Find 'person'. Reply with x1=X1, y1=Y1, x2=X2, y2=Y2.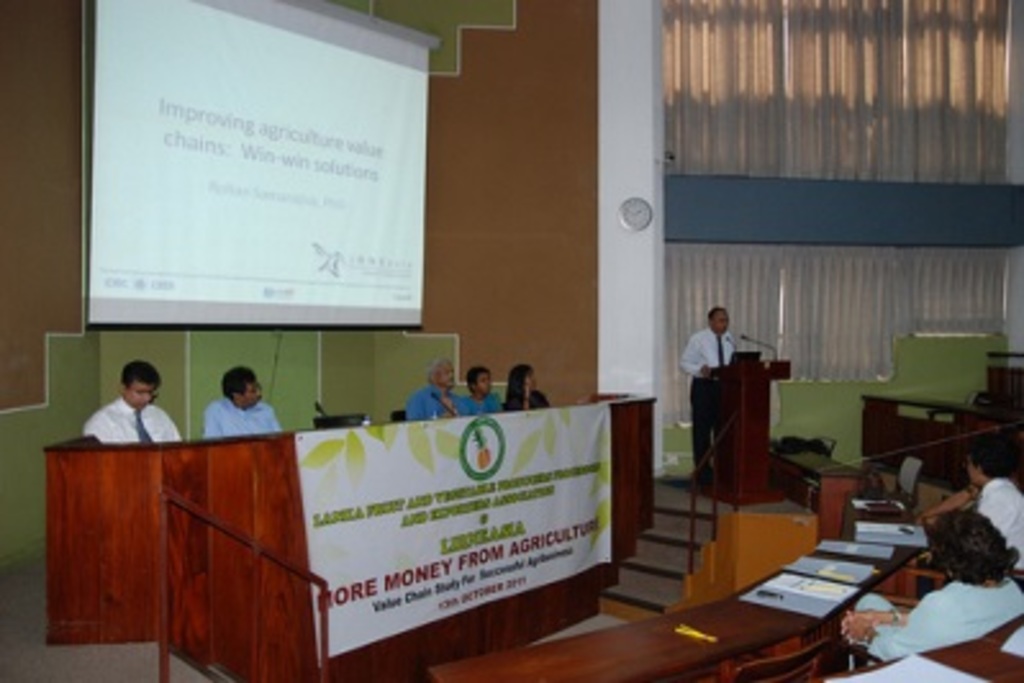
x1=837, y1=503, x2=1021, y2=660.
